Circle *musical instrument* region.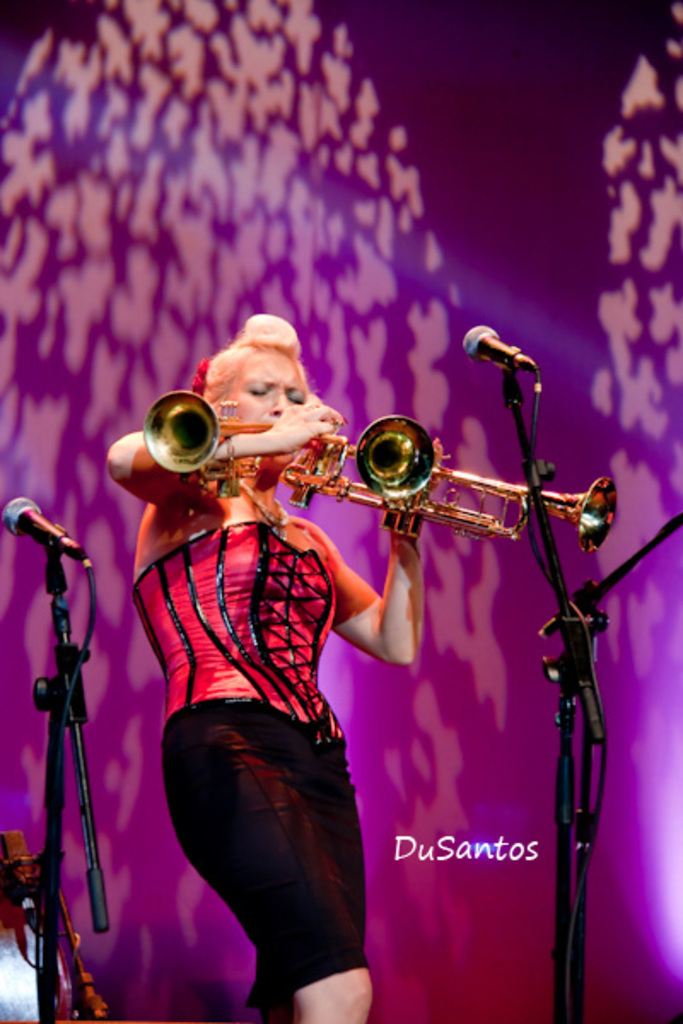
Region: <bbox>278, 413, 439, 514</bbox>.
